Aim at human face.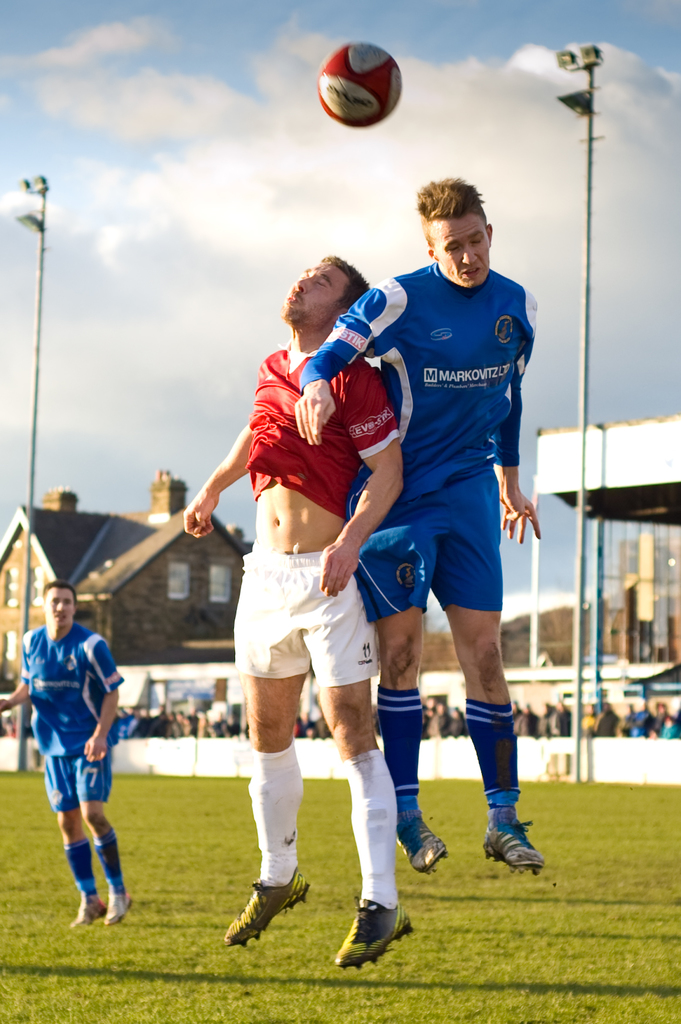
Aimed at 428, 209, 493, 291.
